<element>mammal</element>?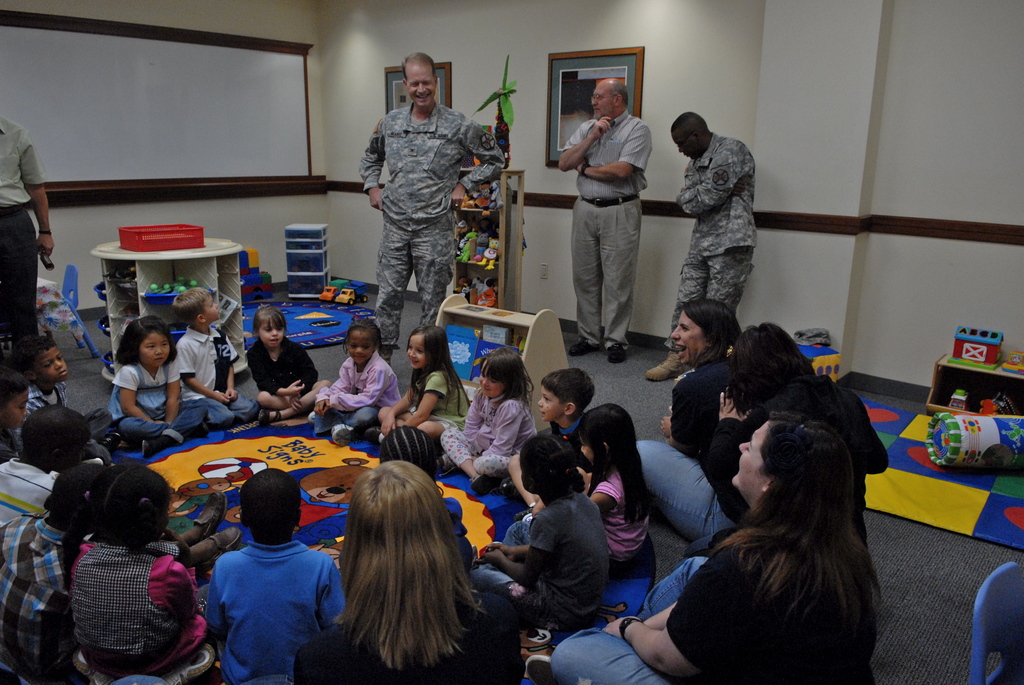
(left=71, top=458, right=201, bottom=672)
